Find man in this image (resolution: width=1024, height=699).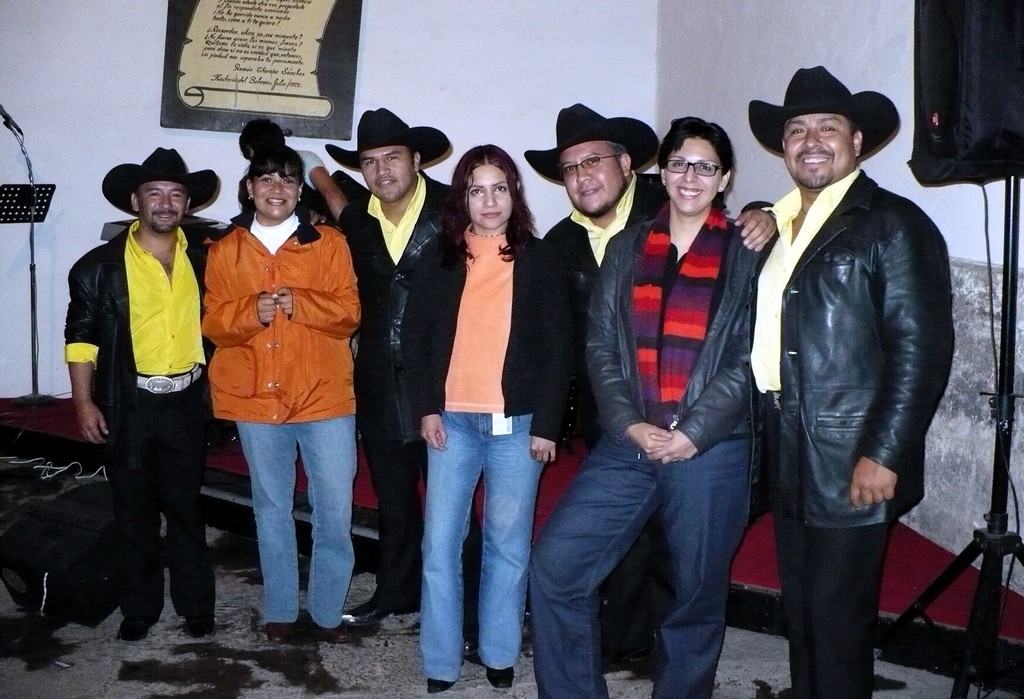
box(62, 157, 218, 632).
